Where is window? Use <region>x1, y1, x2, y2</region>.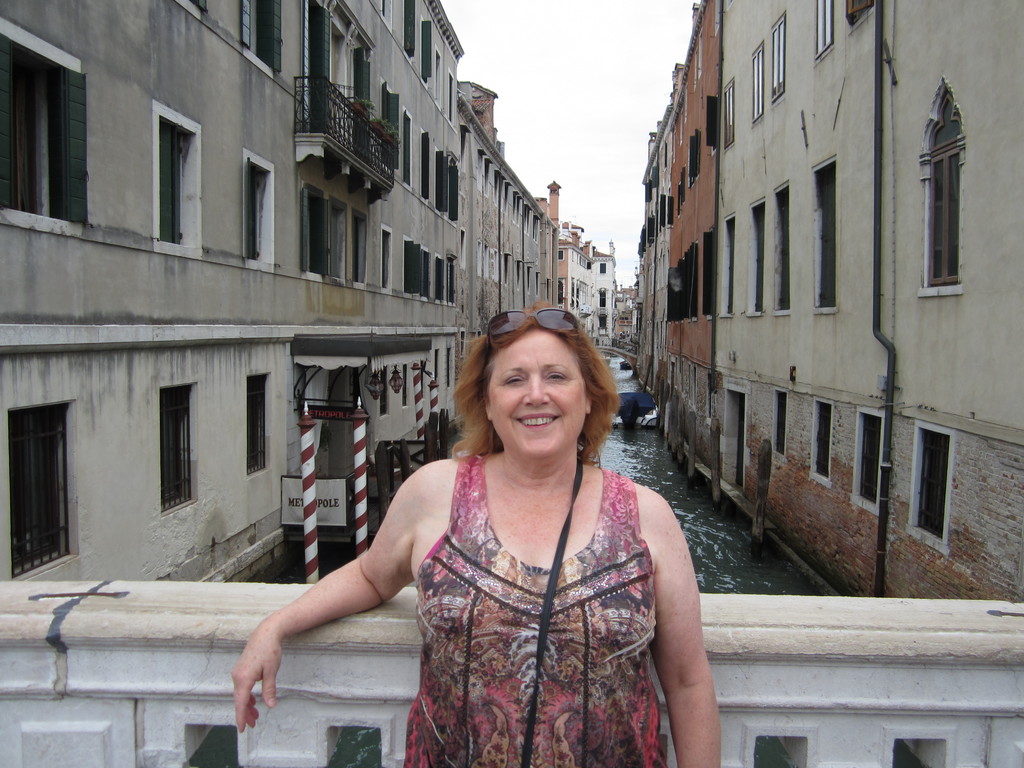
<region>598, 263, 605, 273</region>.
